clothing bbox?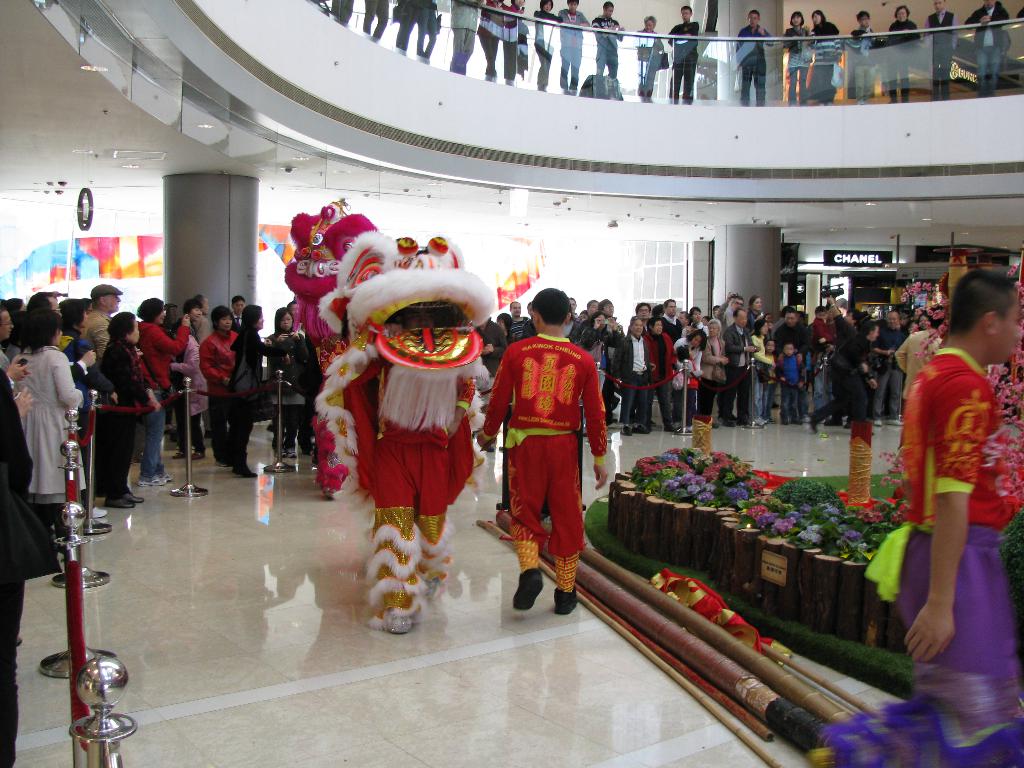
{"left": 671, "top": 22, "right": 698, "bottom": 102}
